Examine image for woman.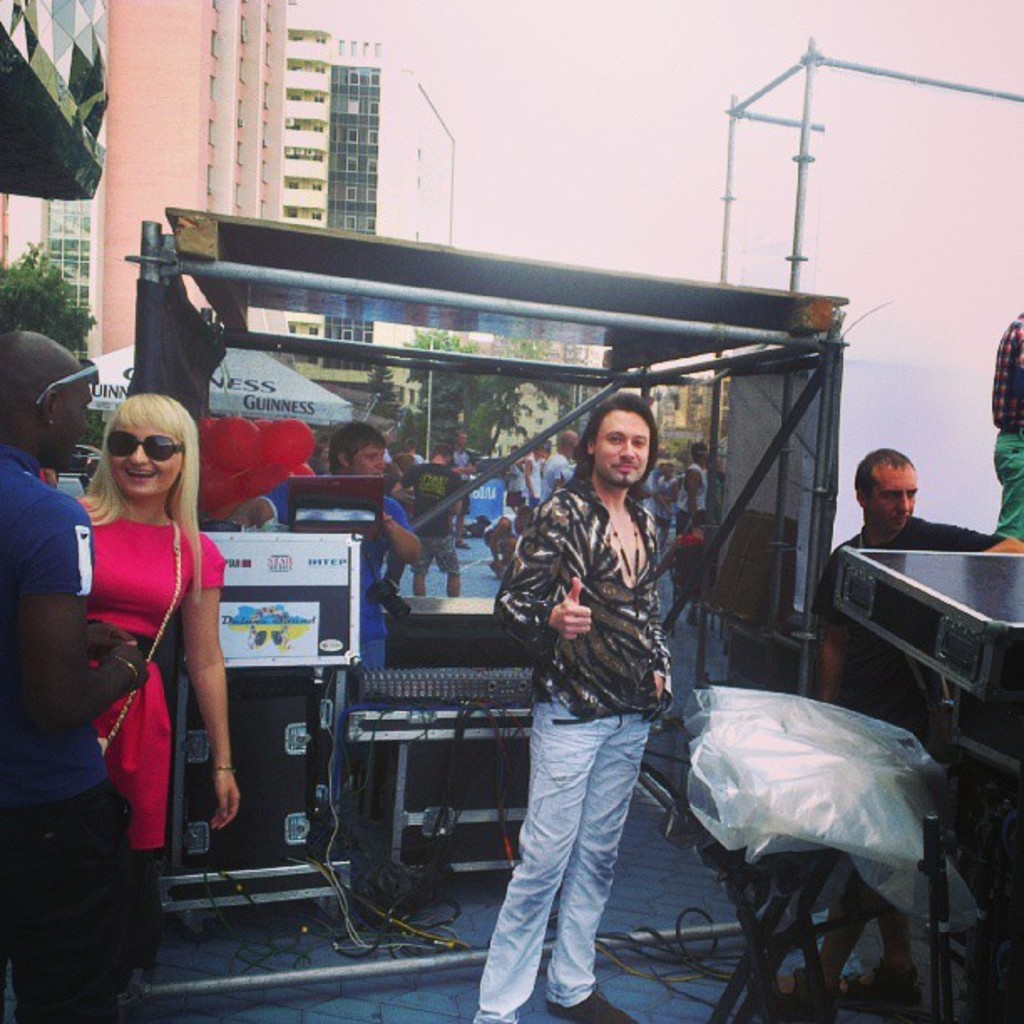
Examination result: [left=49, top=346, right=236, bottom=967].
